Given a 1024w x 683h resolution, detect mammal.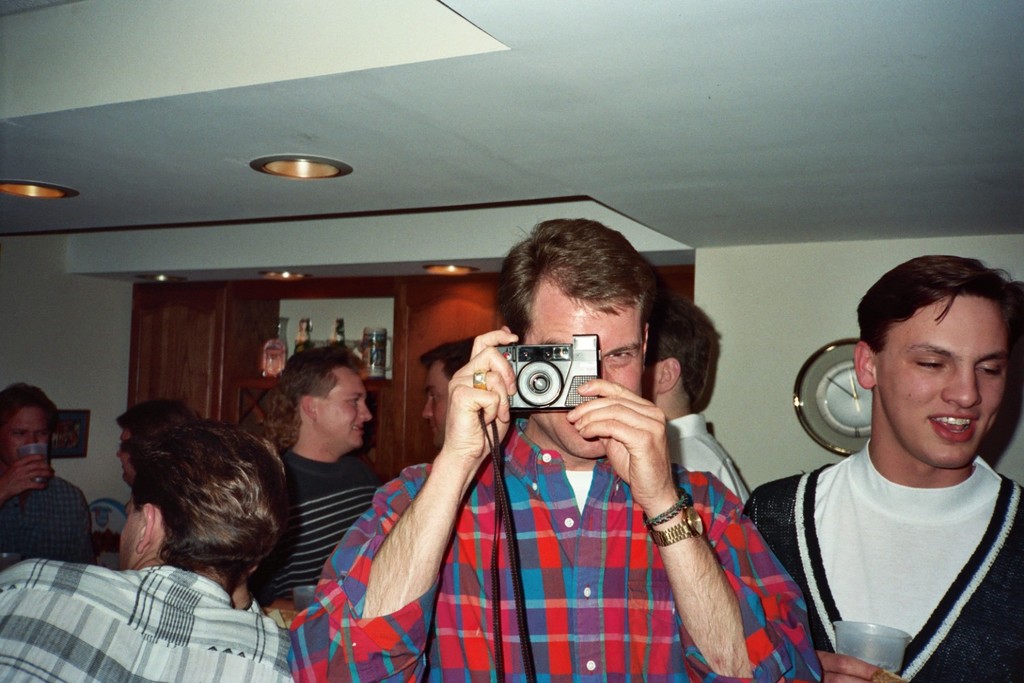
{"left": 105, "top": 396, "right": 207, "bottom": 492}.
